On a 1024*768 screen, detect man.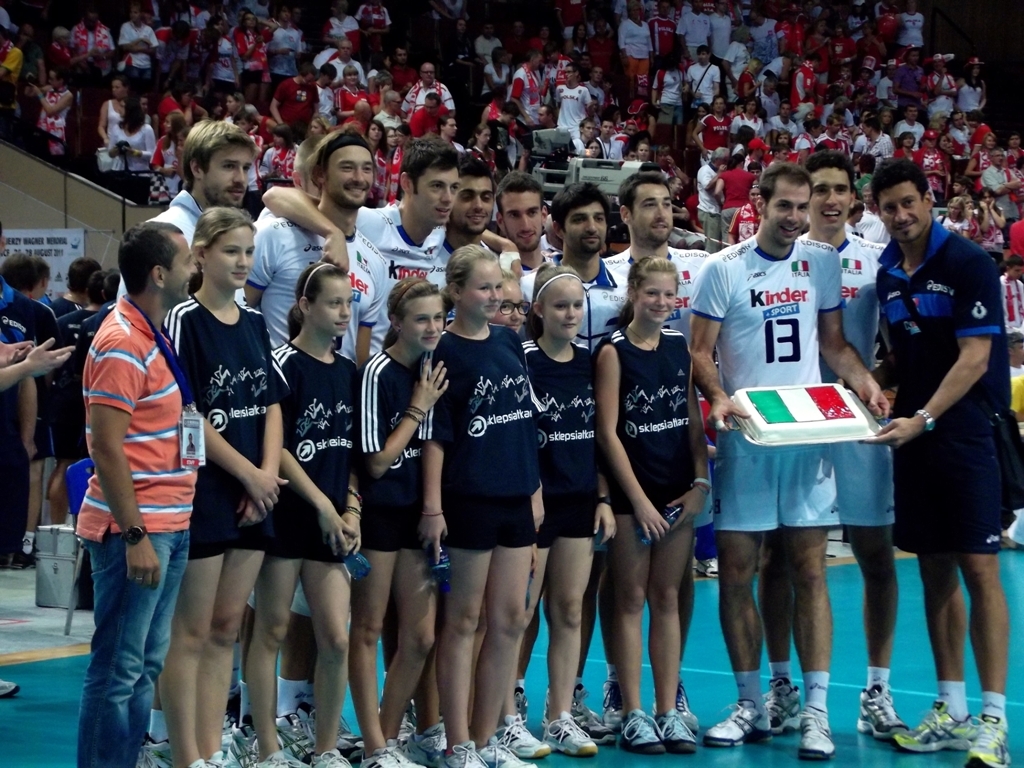
439 155 520 758.
